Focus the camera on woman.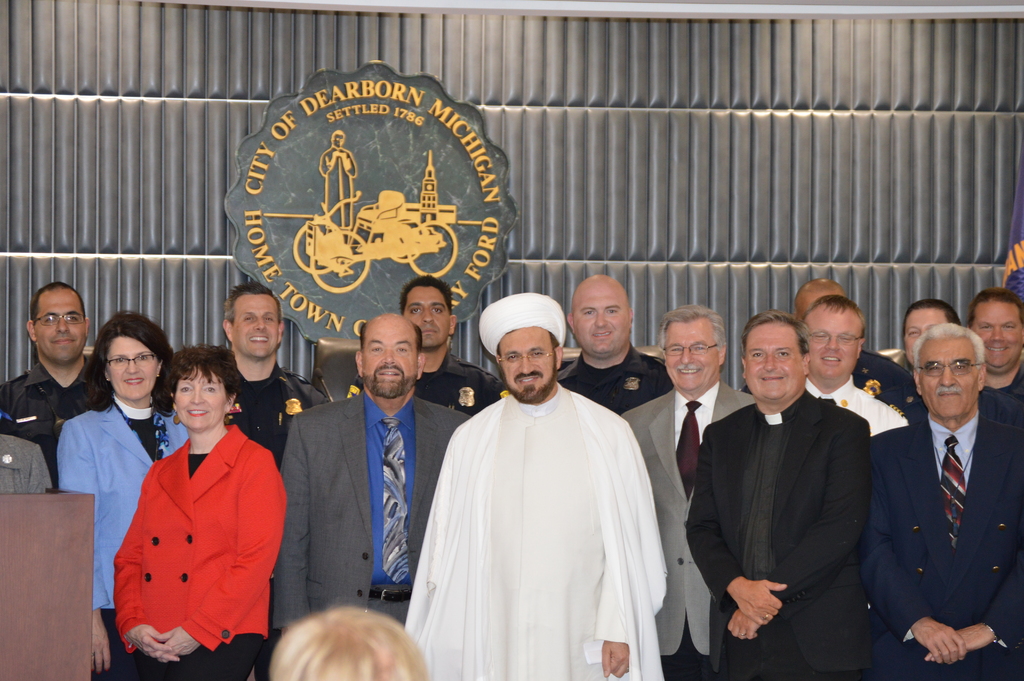
Focus region: 56, 306, 187, 680.
